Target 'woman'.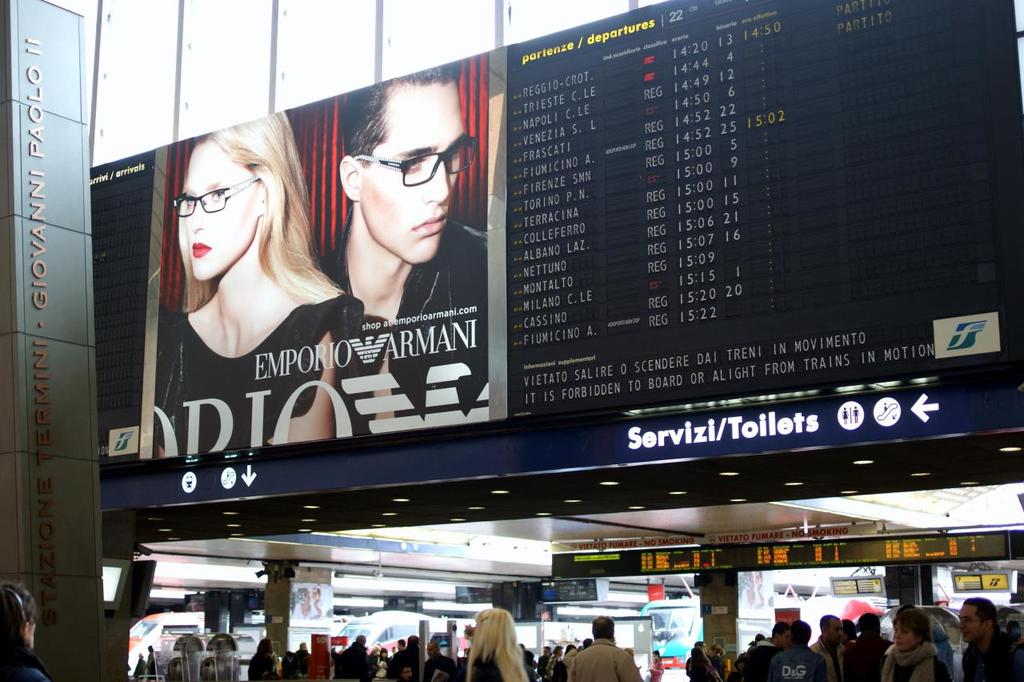
Target region: Rect(138, 111, 370, 388).
